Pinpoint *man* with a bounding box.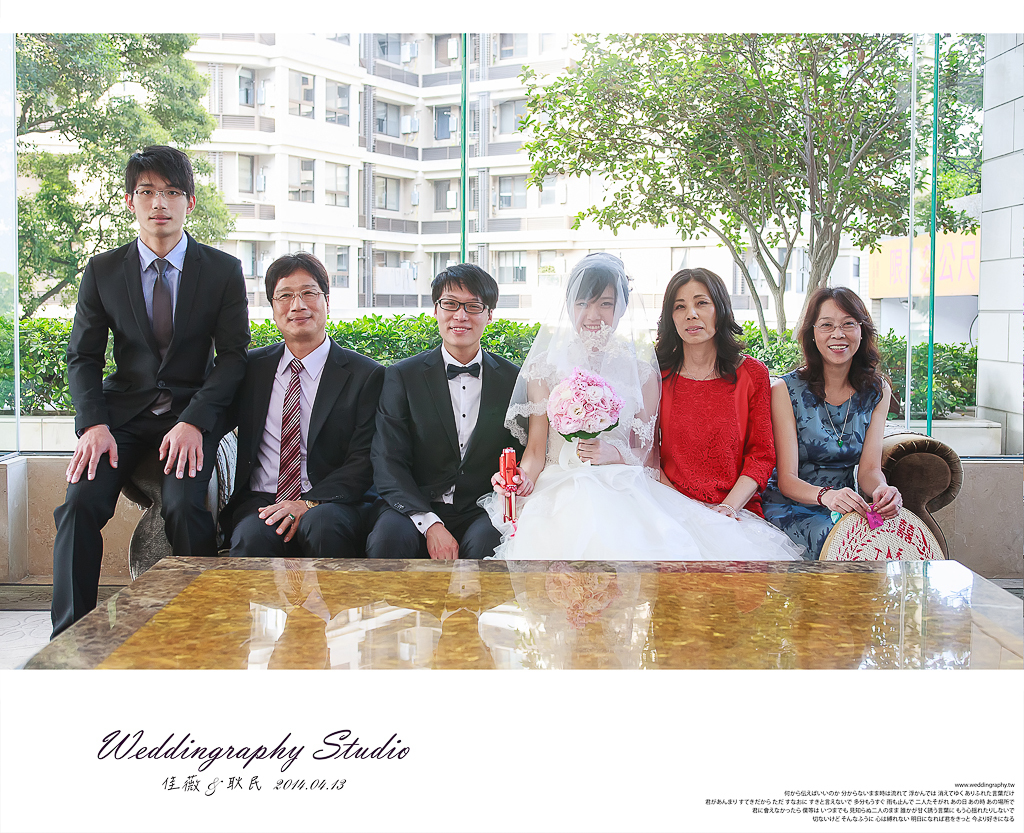
[49, 144, 260, 618].
